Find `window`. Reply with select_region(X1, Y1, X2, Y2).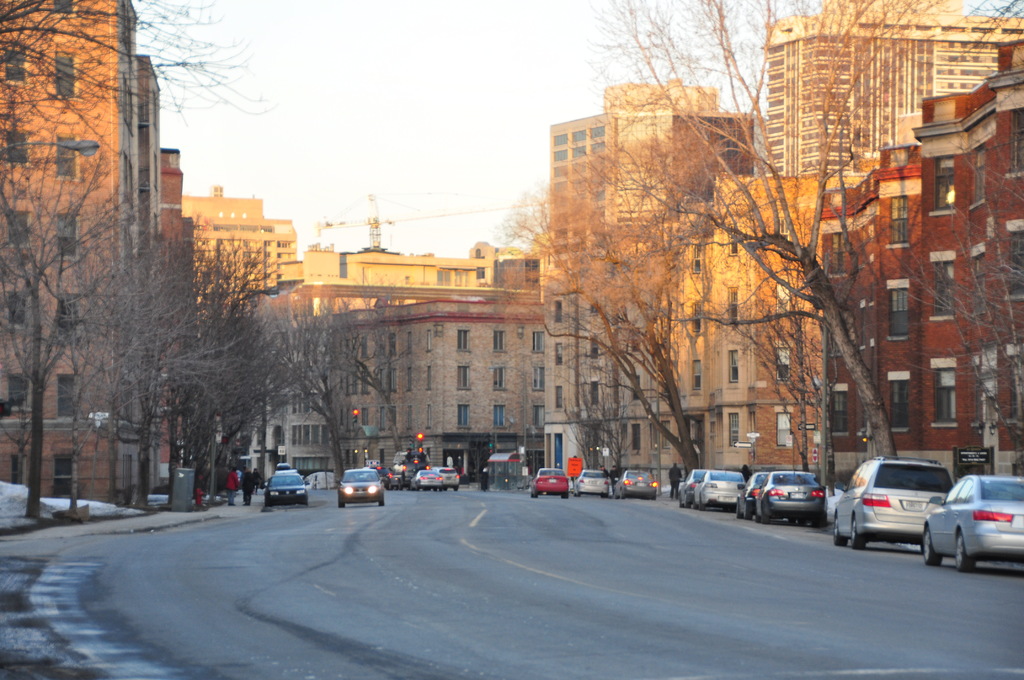
select_region(632, 335, 643, 353).
